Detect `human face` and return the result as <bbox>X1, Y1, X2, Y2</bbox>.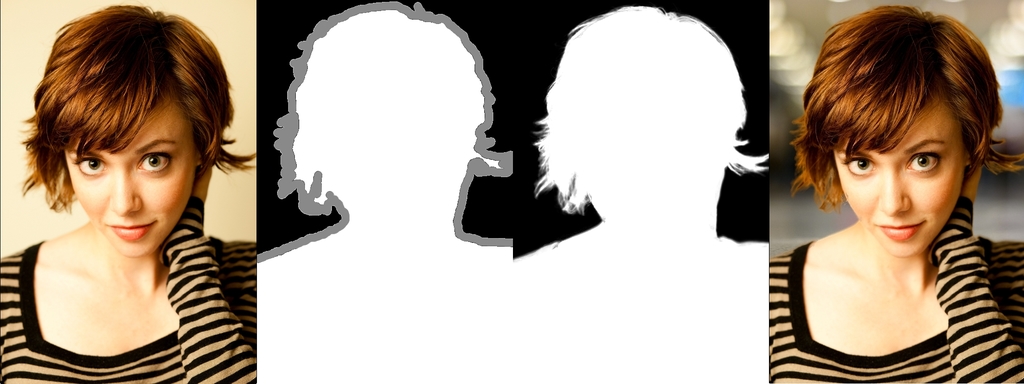
<bbox>68, 106, 205, 265</bbox>.
